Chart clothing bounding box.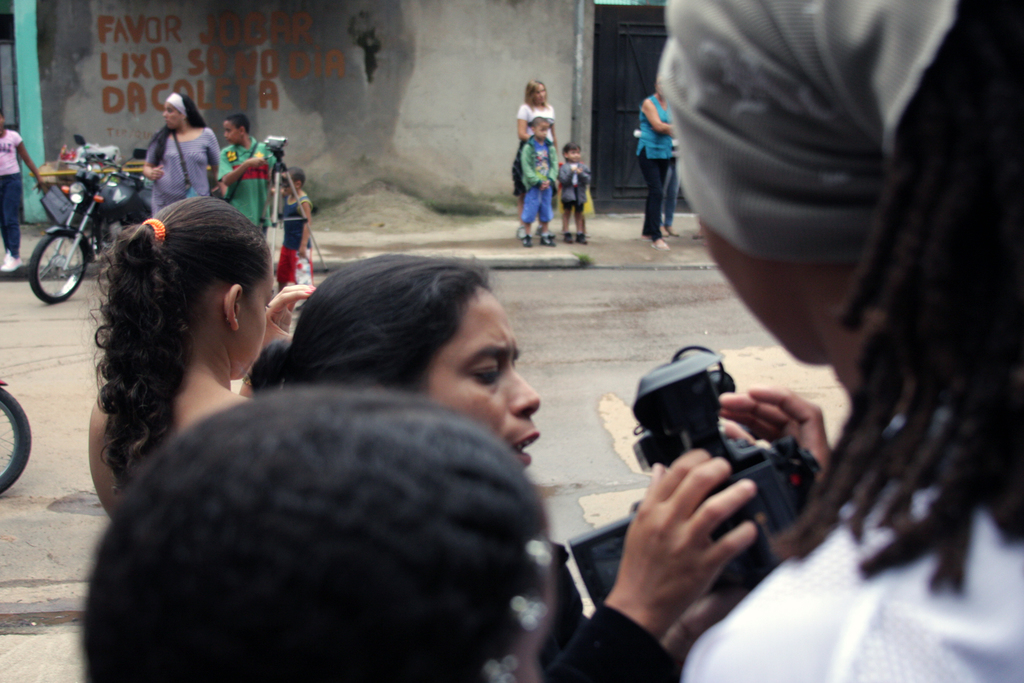
Charted: box(671, 399, 1023, 682).
